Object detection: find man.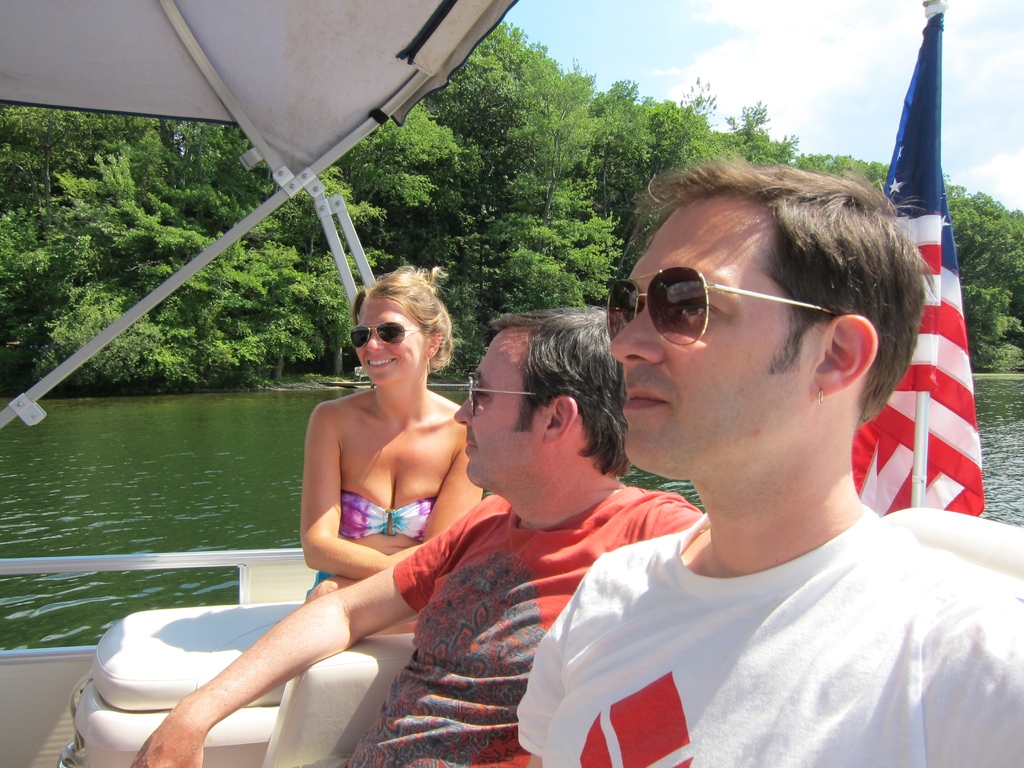
(134,311,699,767).
